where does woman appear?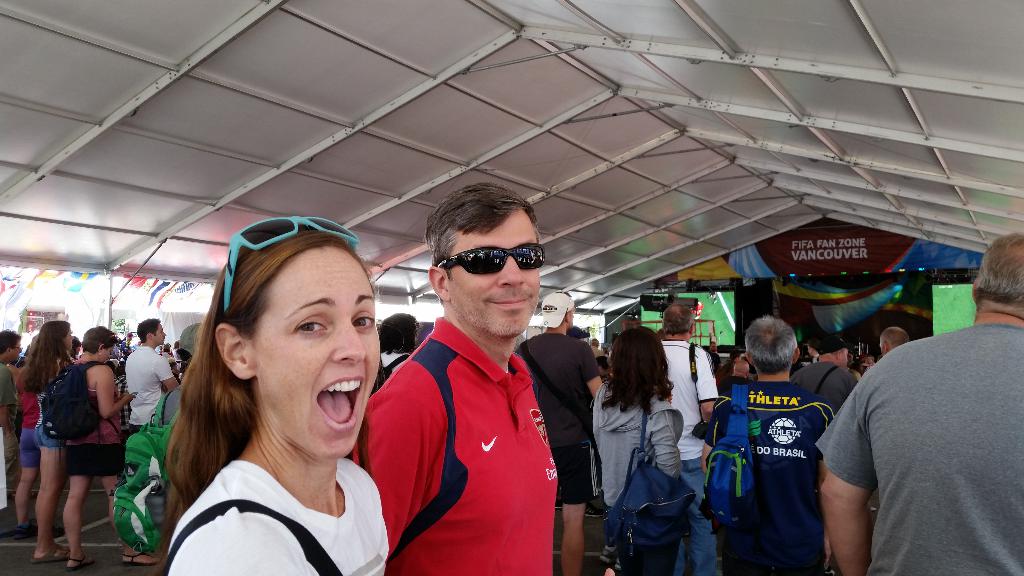
Appears at select_region(17, 316, 65, 564).
